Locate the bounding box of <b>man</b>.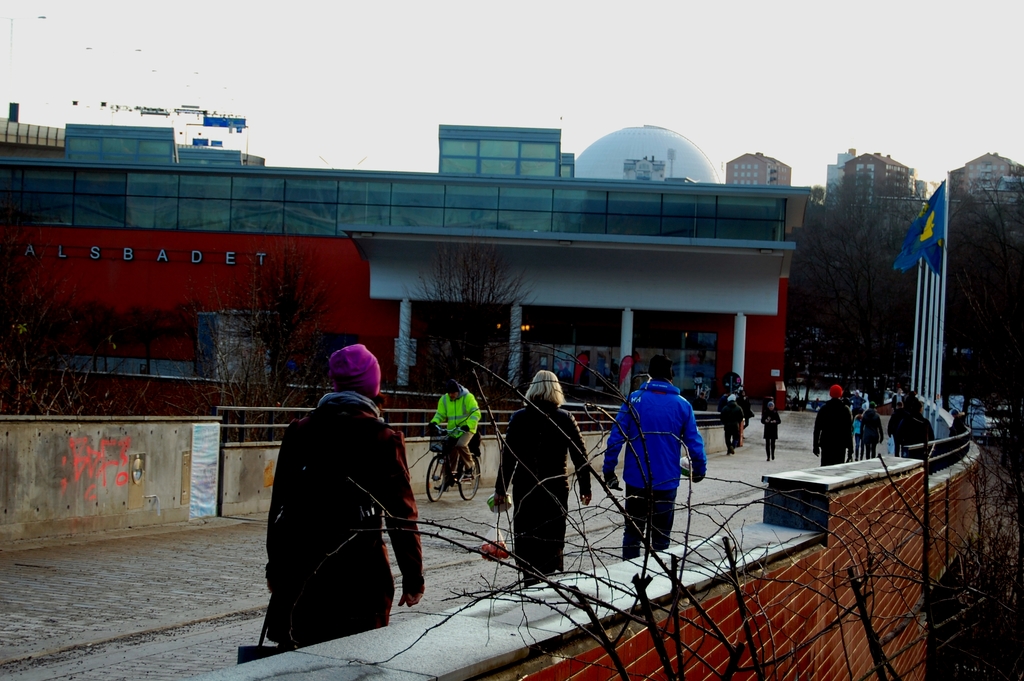
Bounding box: 598,350,705,564.
